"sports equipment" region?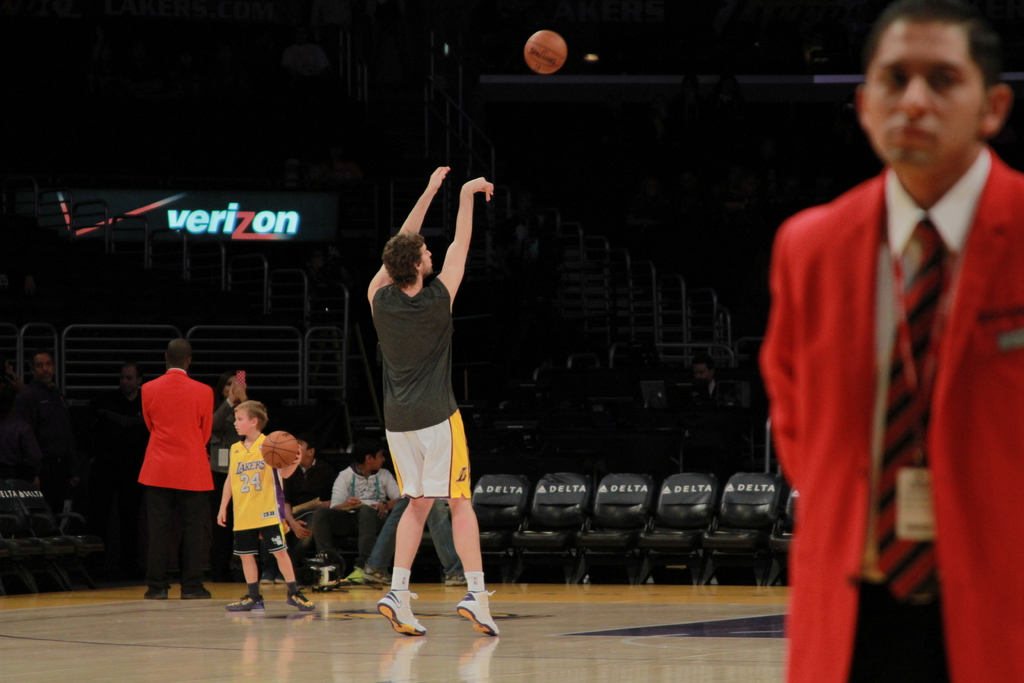
(x1=286, y1=587, x2=316, y2=611)
